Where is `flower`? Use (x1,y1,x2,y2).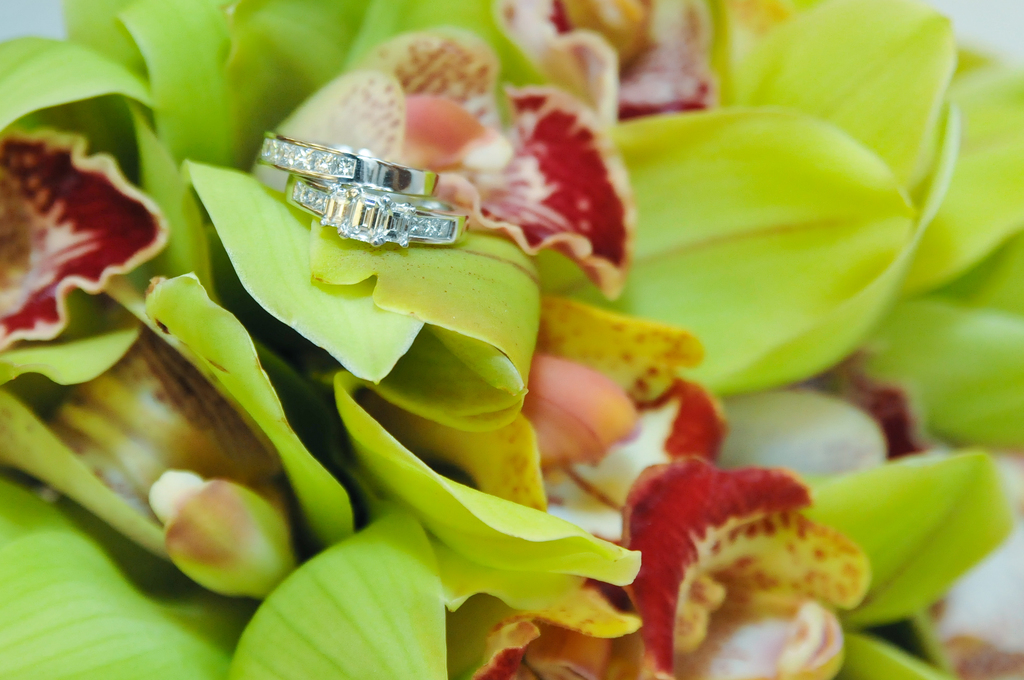
(609,425,897,659).
